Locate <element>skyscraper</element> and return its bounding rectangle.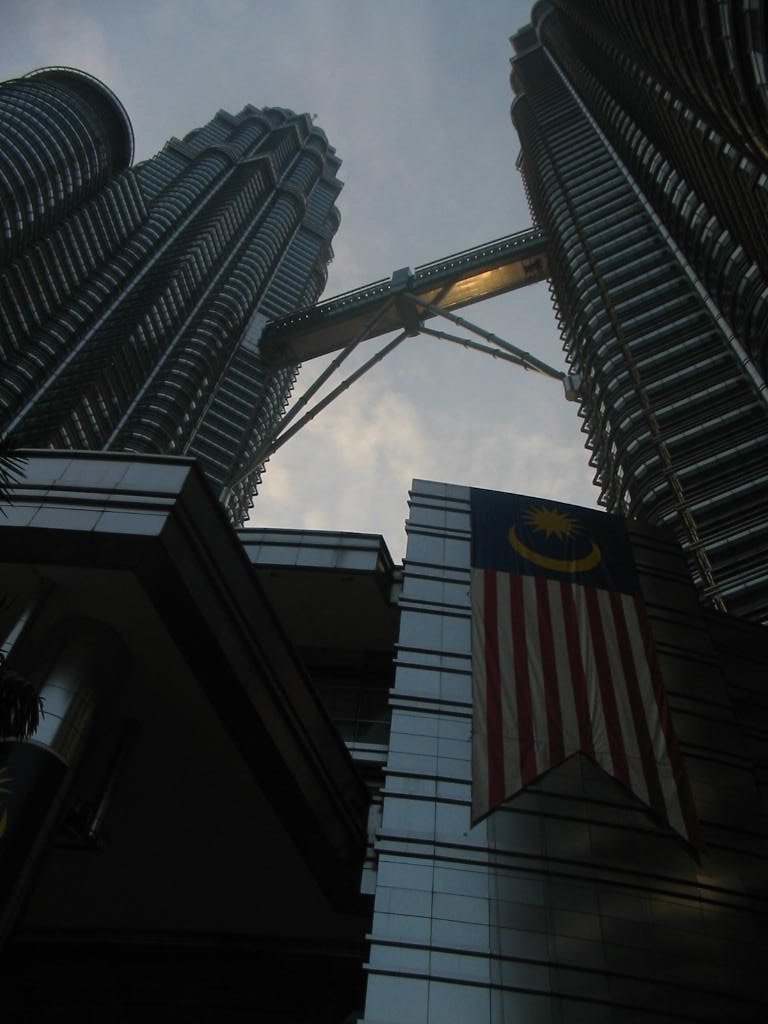
region(512, 0, 767, 731).
